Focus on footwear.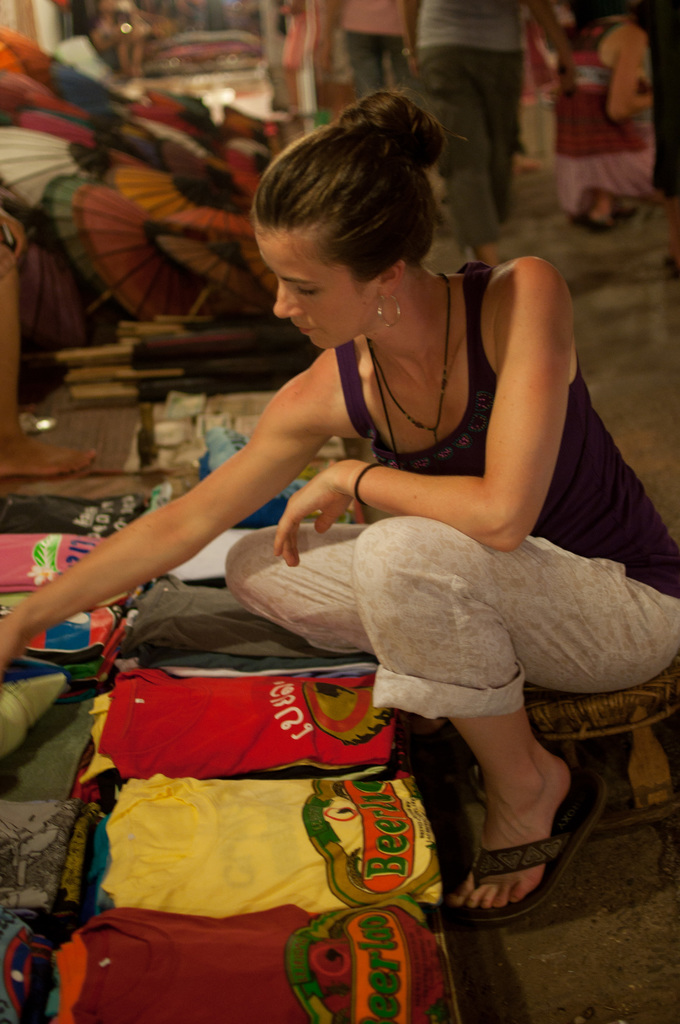
Focused at pyautogui.locateOnScreen(435, 746, 613, 930).
